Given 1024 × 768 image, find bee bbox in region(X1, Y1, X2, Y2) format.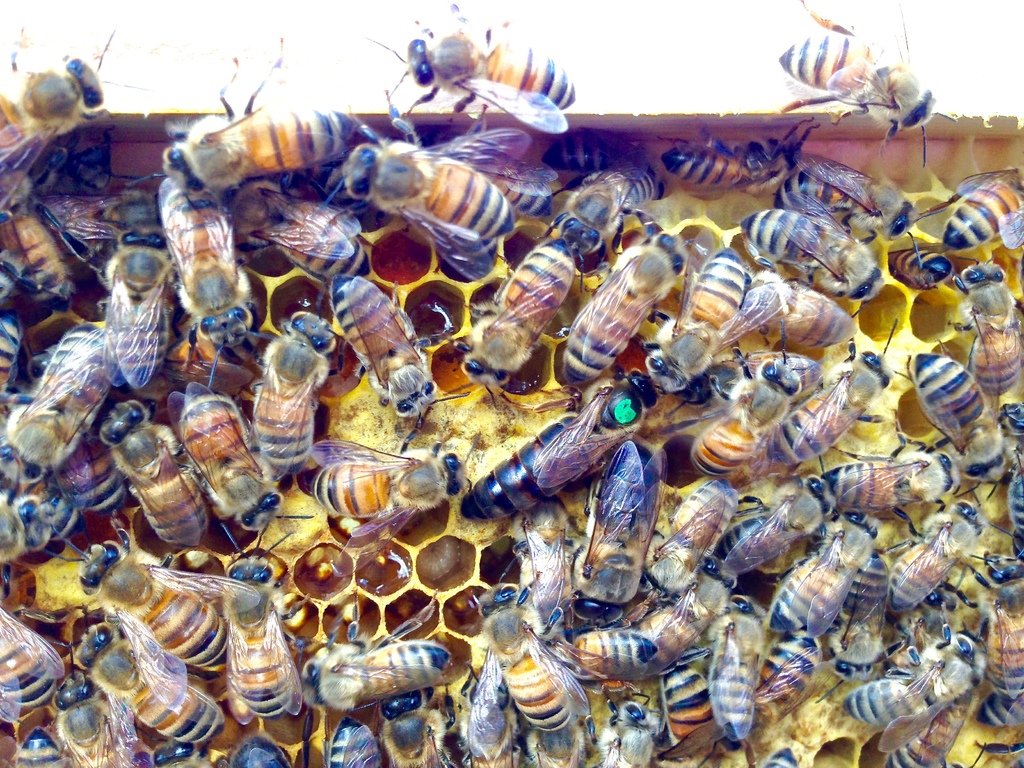
region(518, 145, 617, 170).
